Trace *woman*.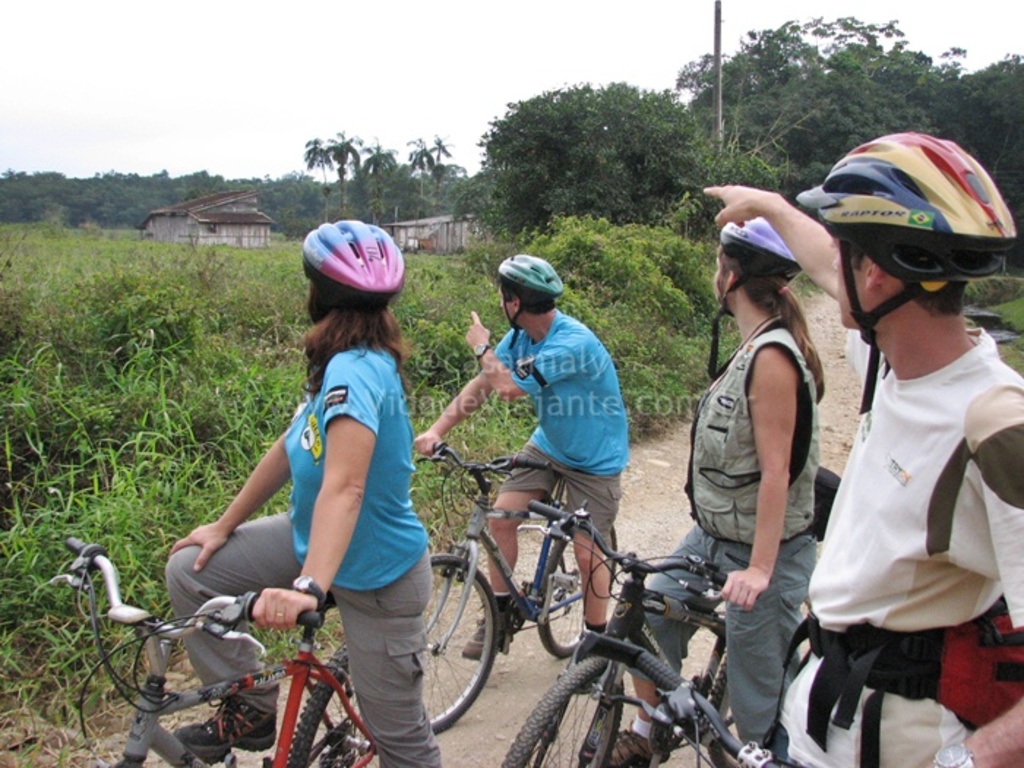
Traced to bbox(601, 217, 829, 767).
